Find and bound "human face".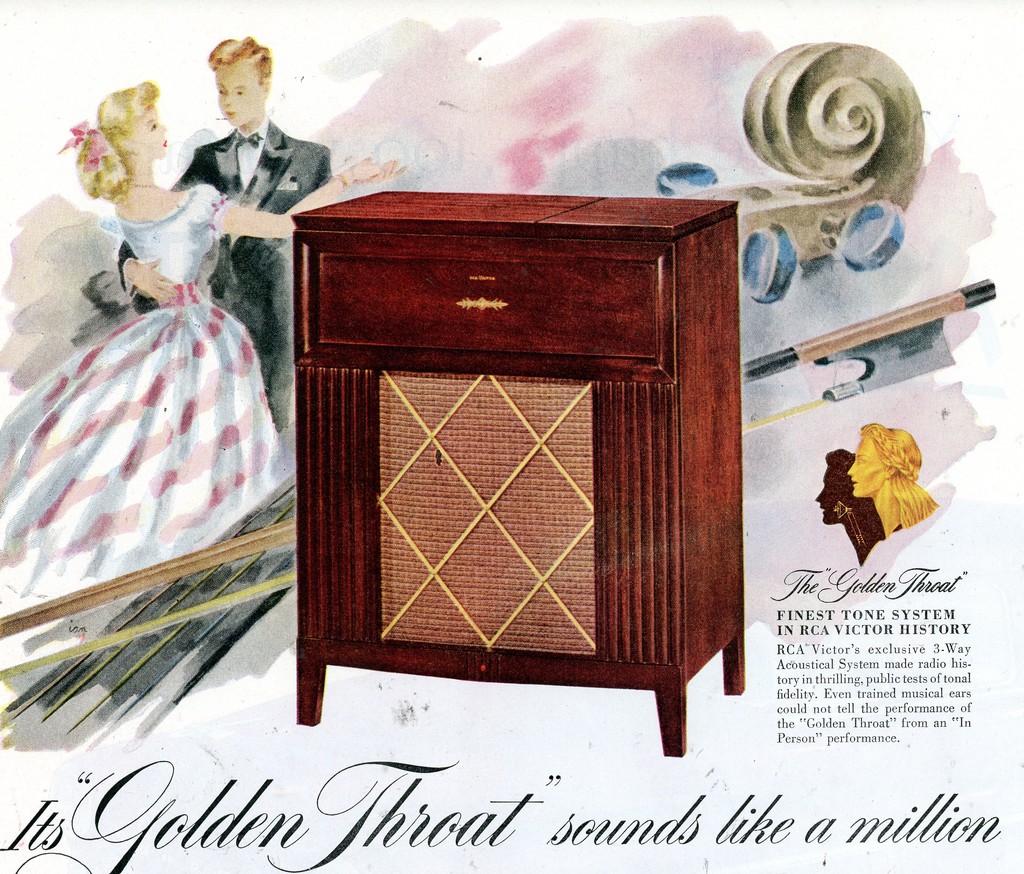
Bound: select_region(203, 37, 260, 124).
